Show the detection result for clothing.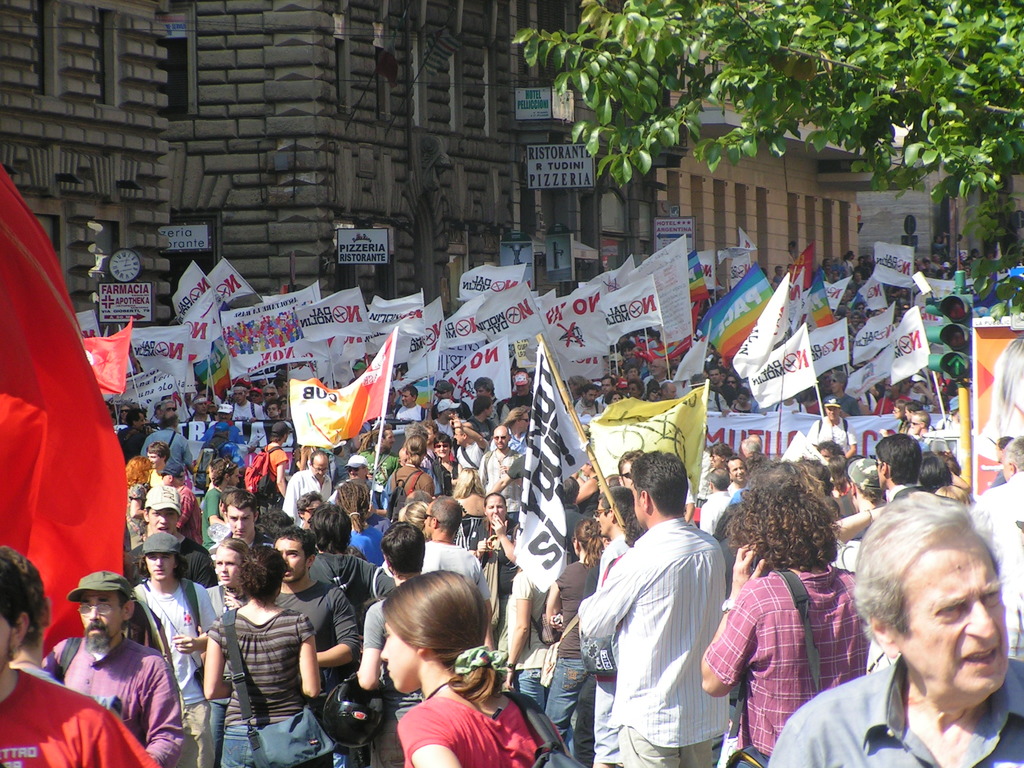
region(700, 488, 731, 553).
